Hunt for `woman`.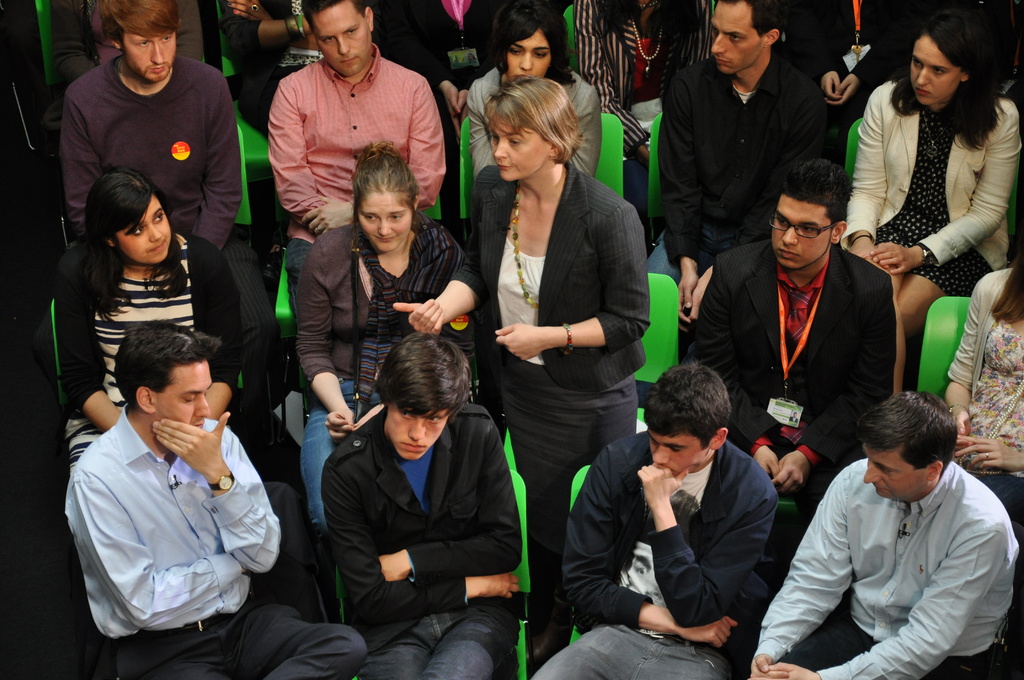
Hunted down at box(929, 238, 1023, 523).
